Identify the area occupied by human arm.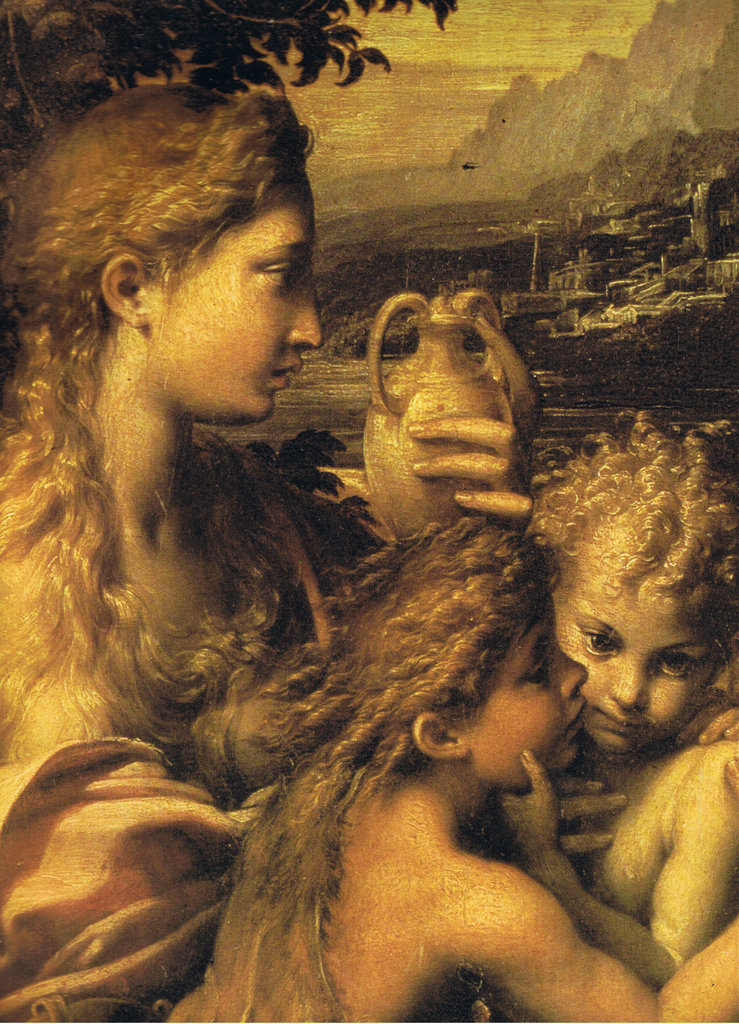
Area: box=[485, 737, 738, 988].
